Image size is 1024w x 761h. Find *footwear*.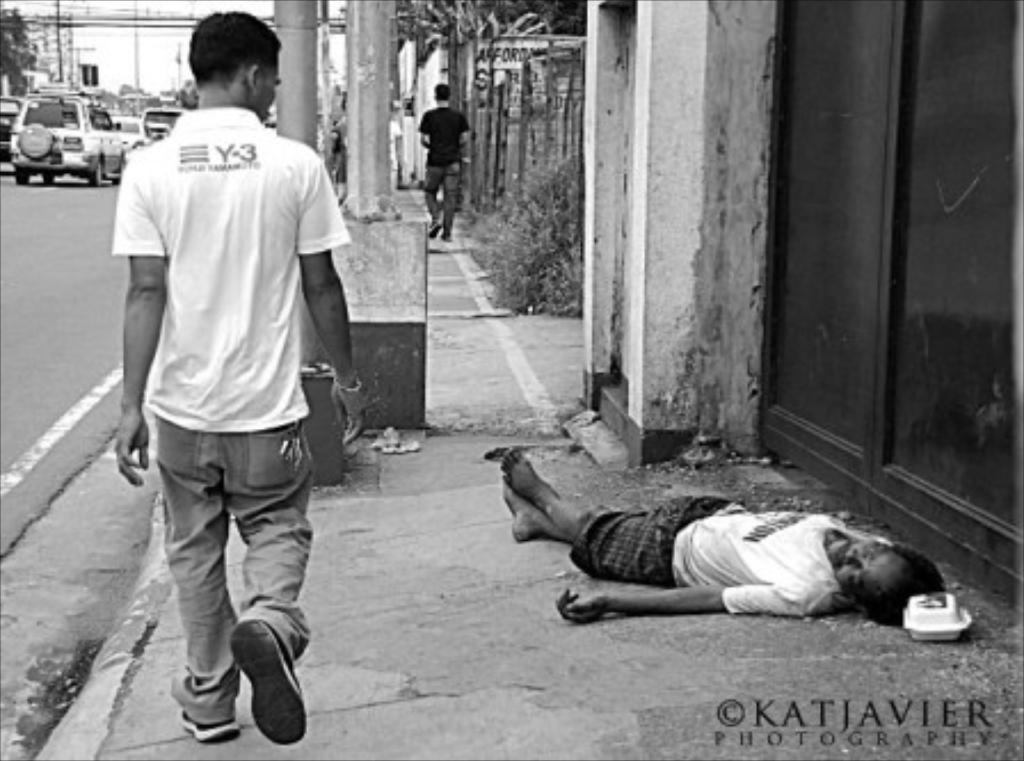
x1=178 y1=706 x2=233 y2=738.
